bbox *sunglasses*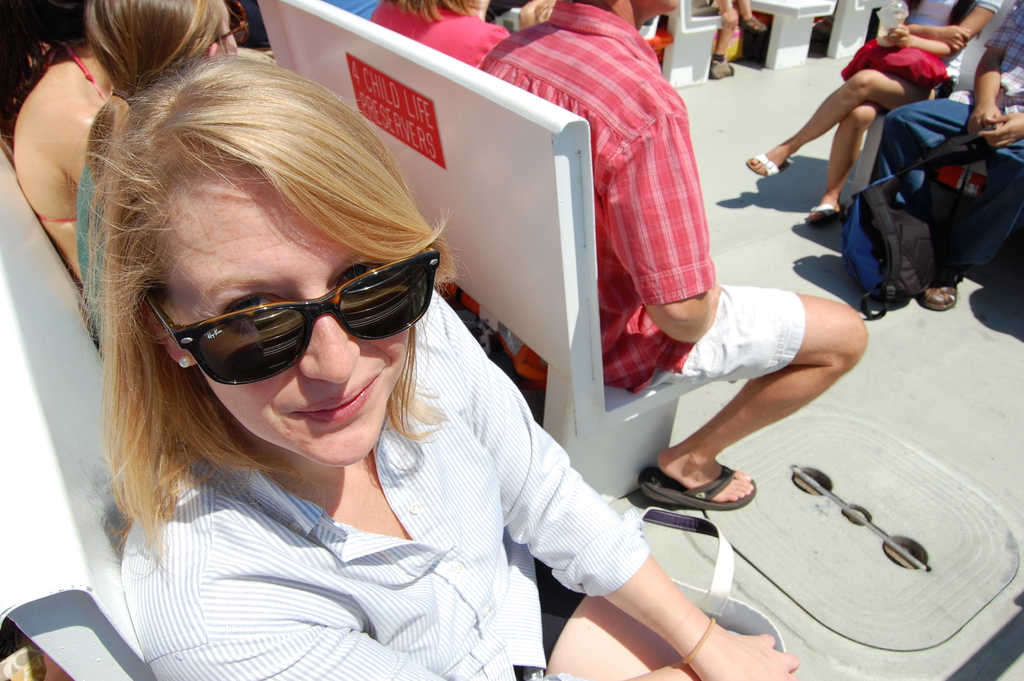
{"left": 140, "top": 249, "right": 437, "bottom": 384}
